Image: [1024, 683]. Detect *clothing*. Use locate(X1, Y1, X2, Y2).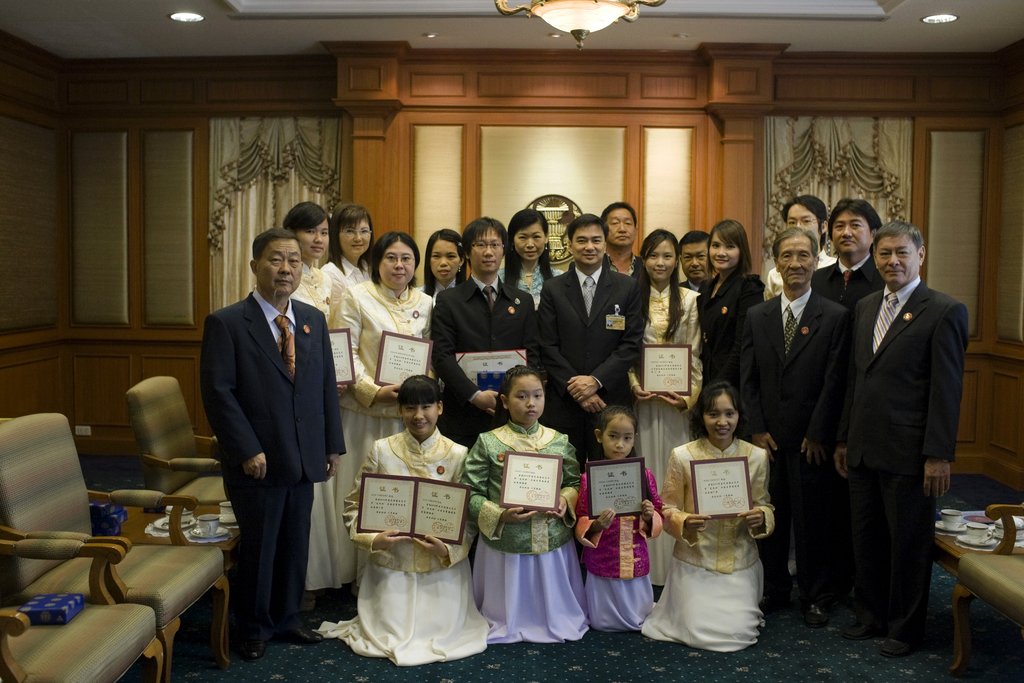
locate(847, 271, 972, 621).
